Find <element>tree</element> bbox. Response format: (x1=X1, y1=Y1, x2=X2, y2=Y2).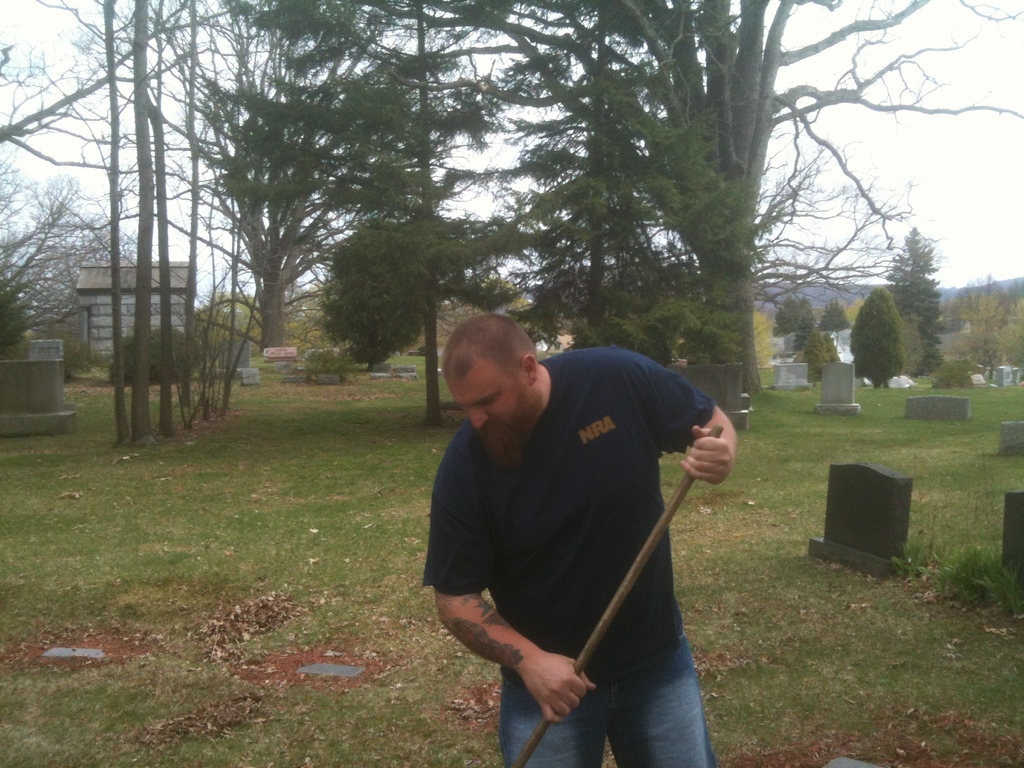
(x1=312, y1=222, x2=431, y2=377).
